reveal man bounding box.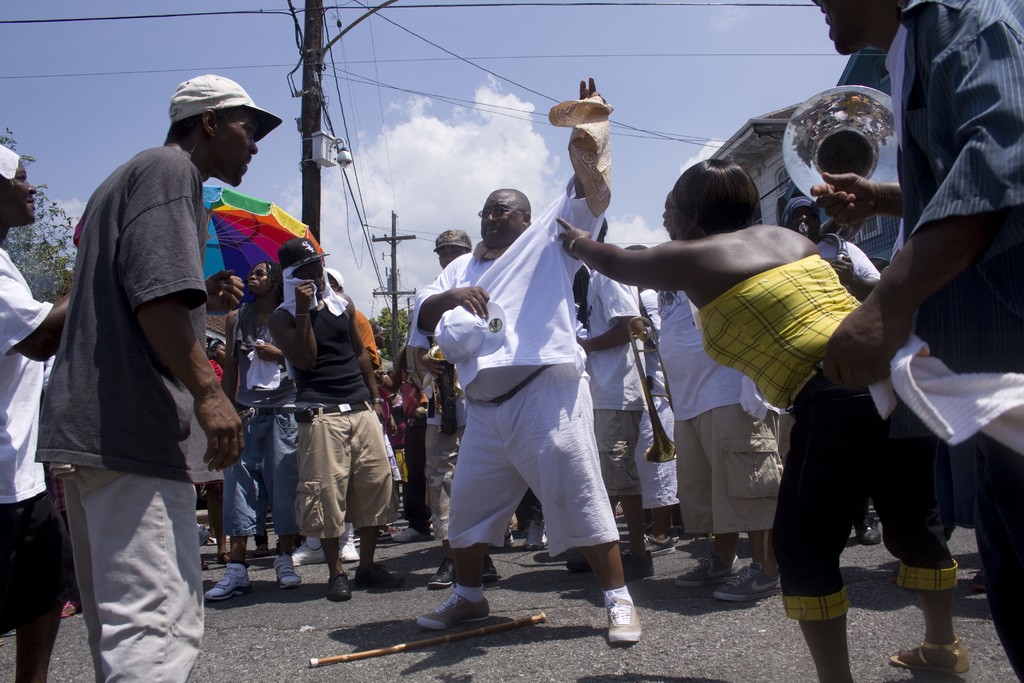
Revealed: 821 0 1023 682.
